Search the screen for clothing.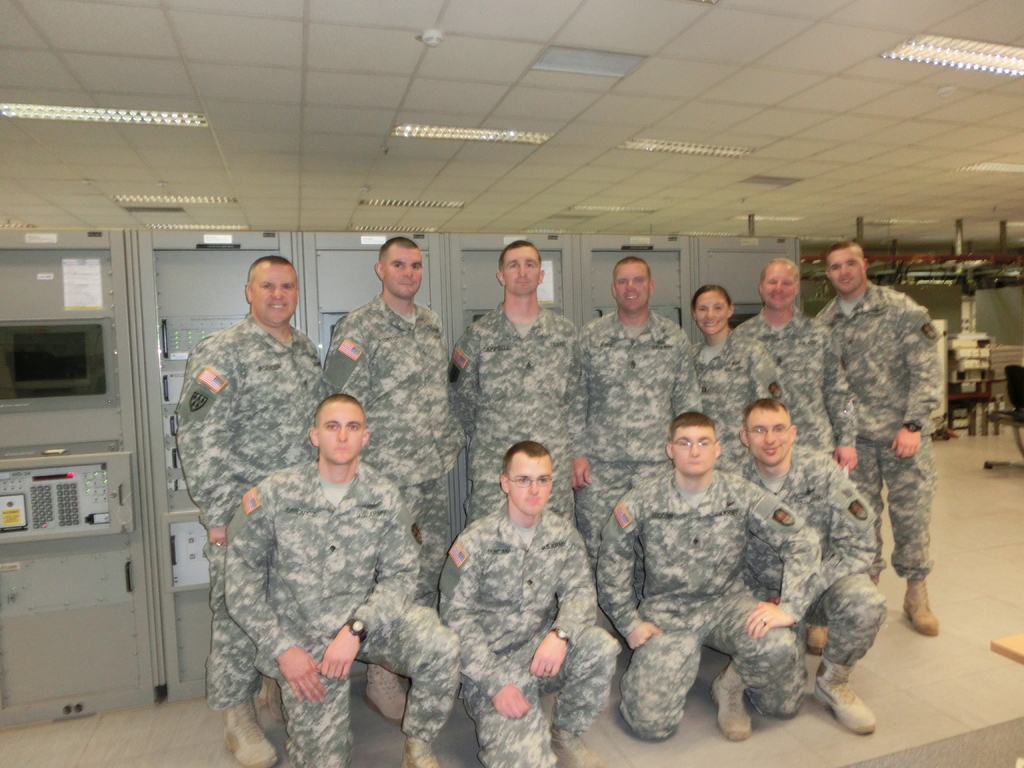
Found at pyautogui.locateOnScreen(753, 304, 860, 477).
